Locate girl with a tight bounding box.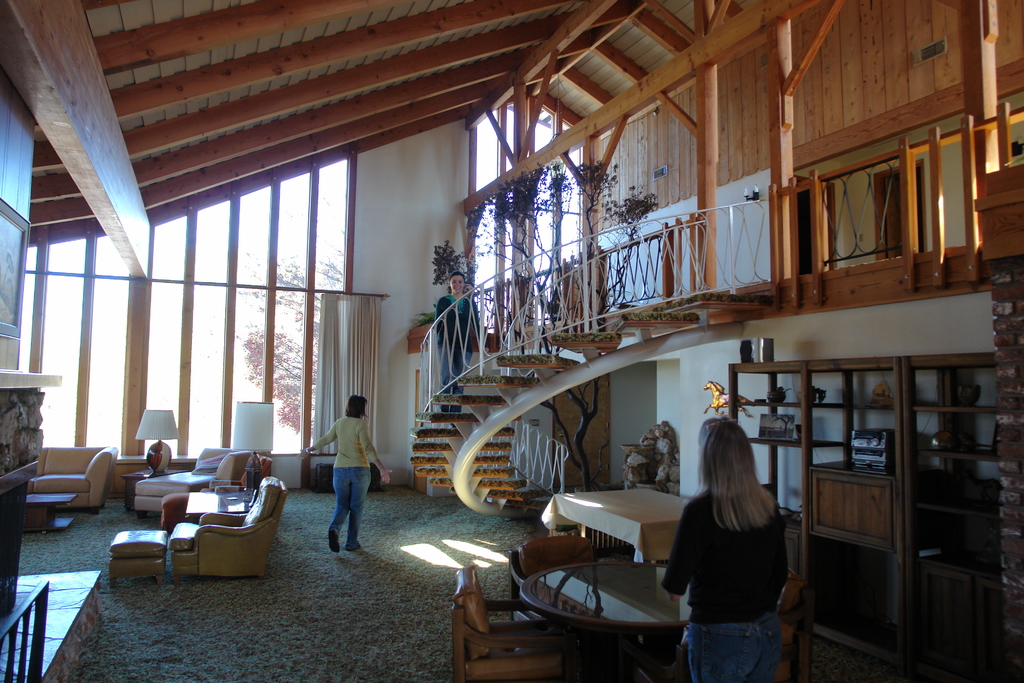
{"x1": 436, "y1": 267, "x2": 483, "y2": 418}.
